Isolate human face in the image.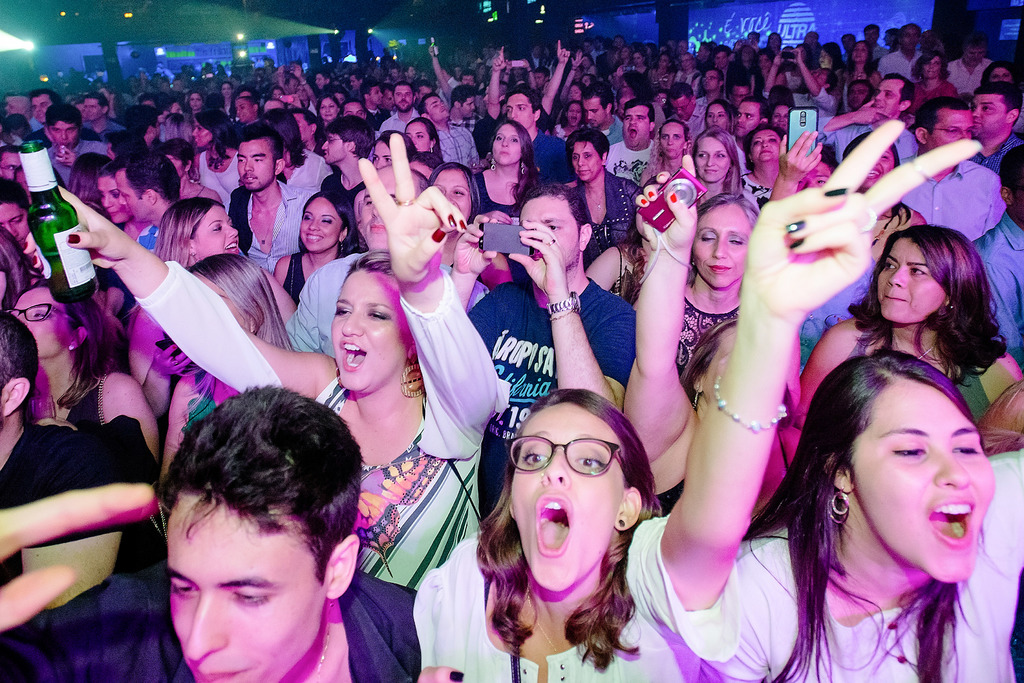
Isolated region: Rect(511, 399, 625, 592).
